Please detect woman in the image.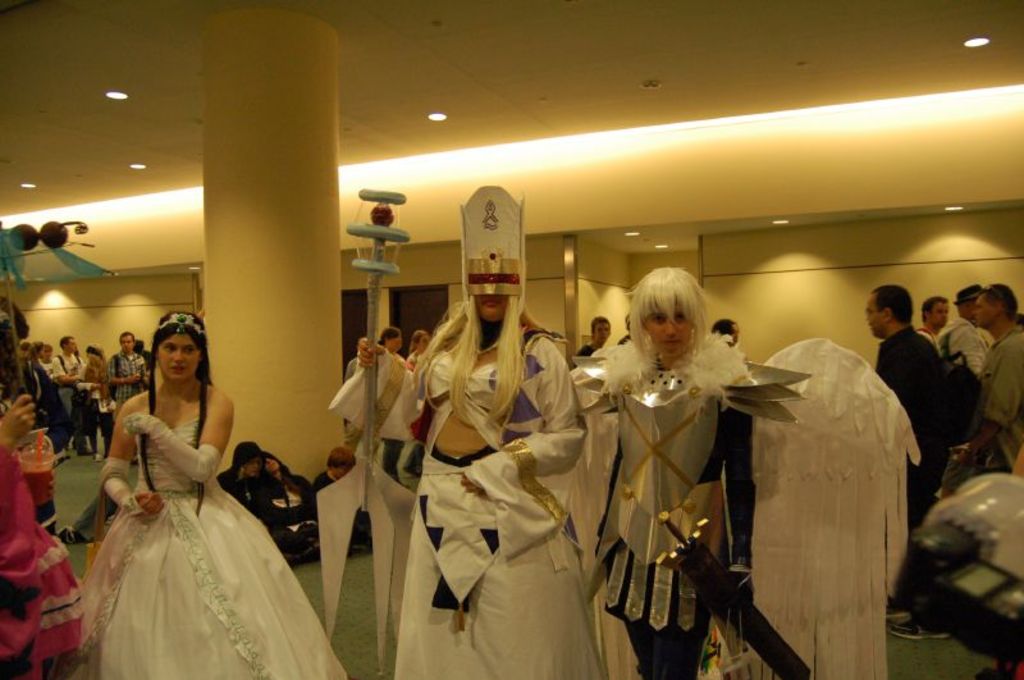
Rect(716, 307, 737, 364).
